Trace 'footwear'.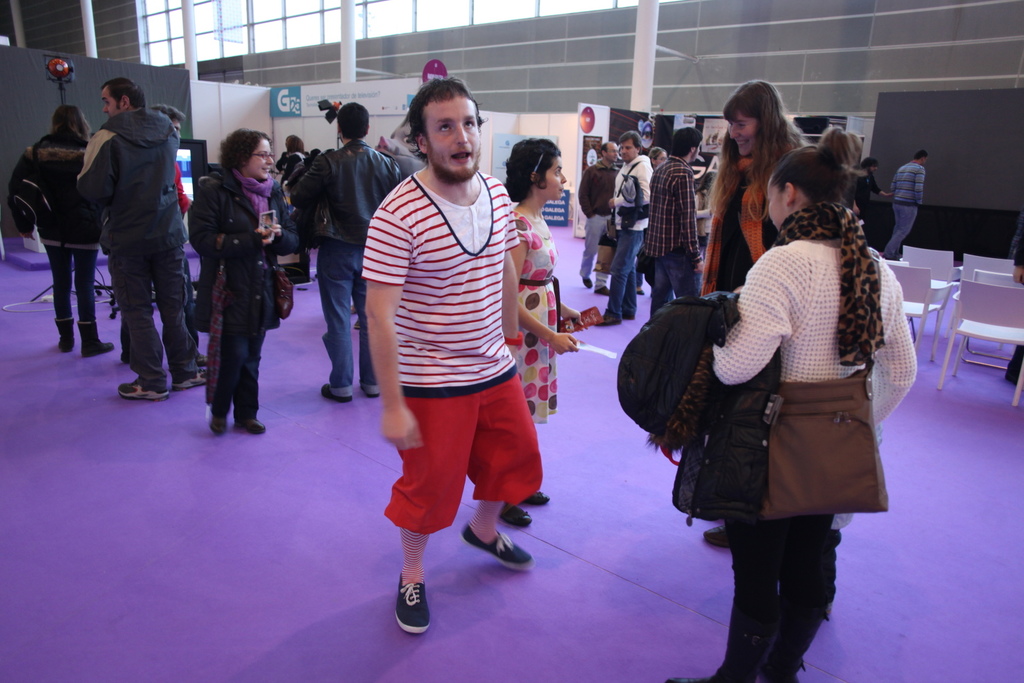
Traced to <bbox>79, 319, 119, 354</bbox>.
